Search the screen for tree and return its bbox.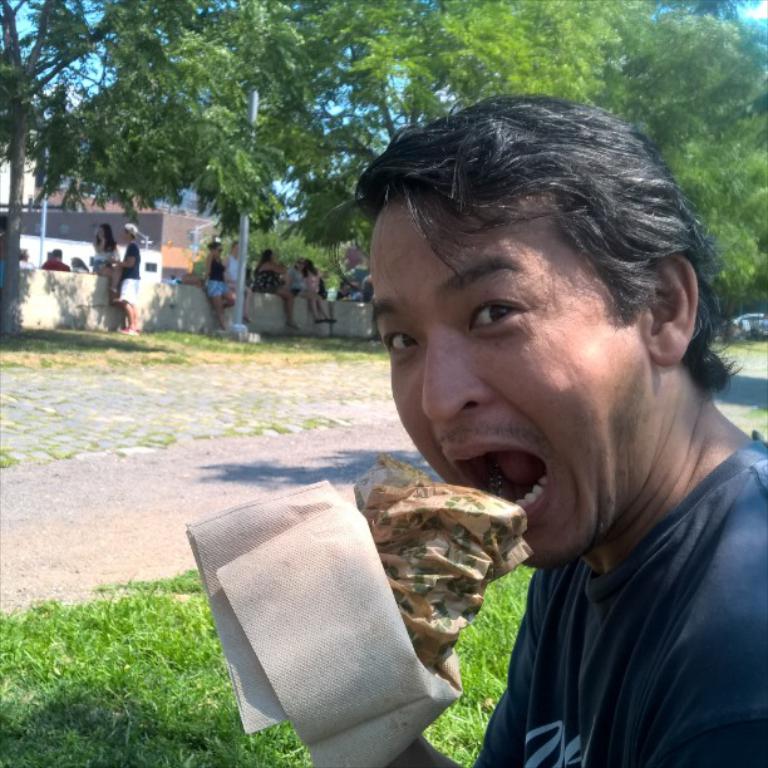
Found: <box>44,0,295,245</box>.
